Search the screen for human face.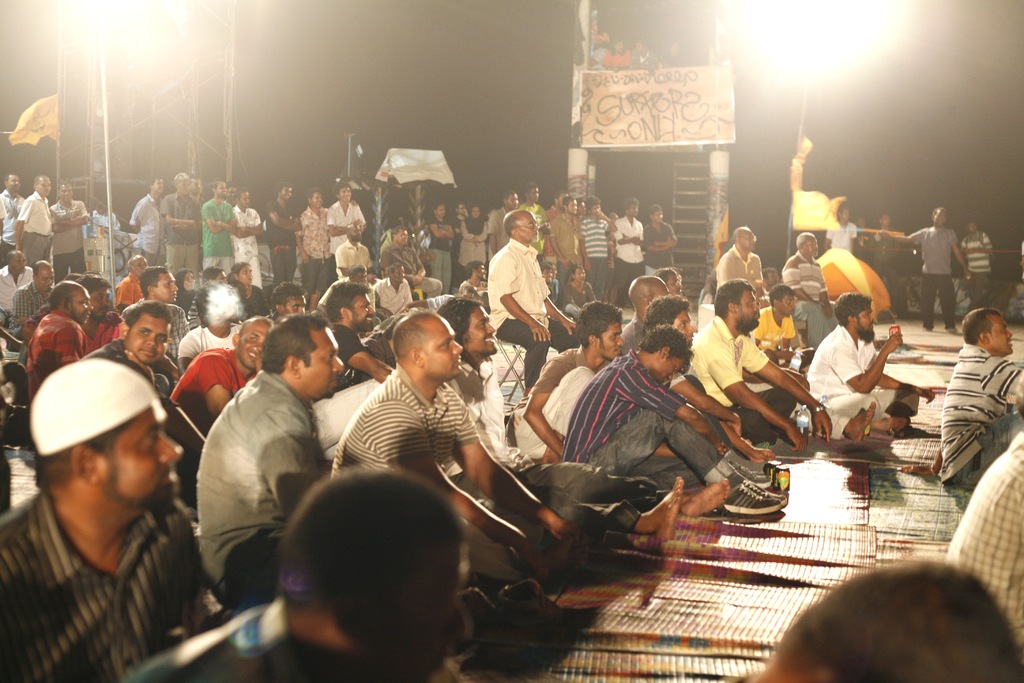
Found at <region>37, 270, 55, 292</region>.
